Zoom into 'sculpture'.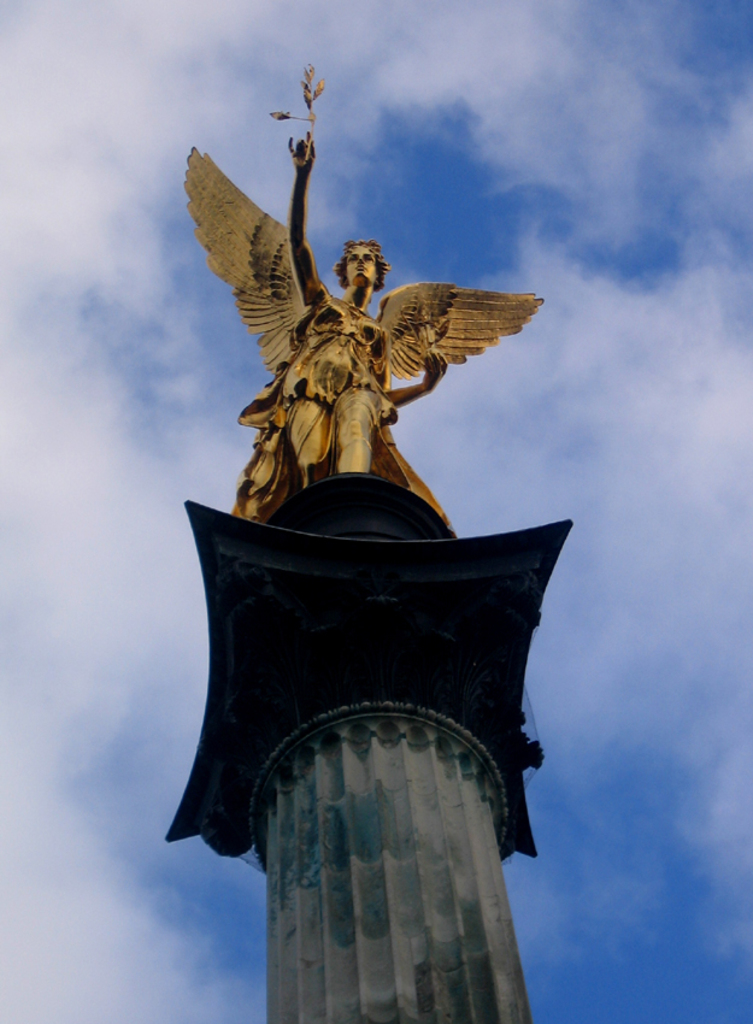
Zoom target: locate(188, 110, 528, 541).
